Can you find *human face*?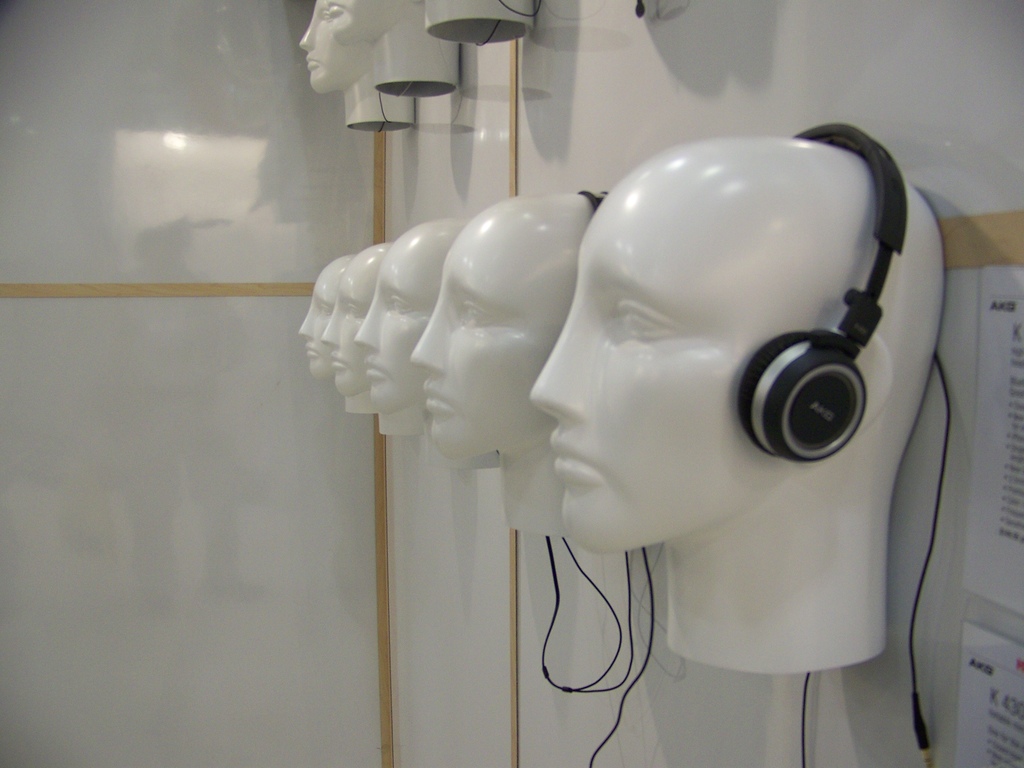
Yes, bounding box: <box>410,224,558,462</box>.
